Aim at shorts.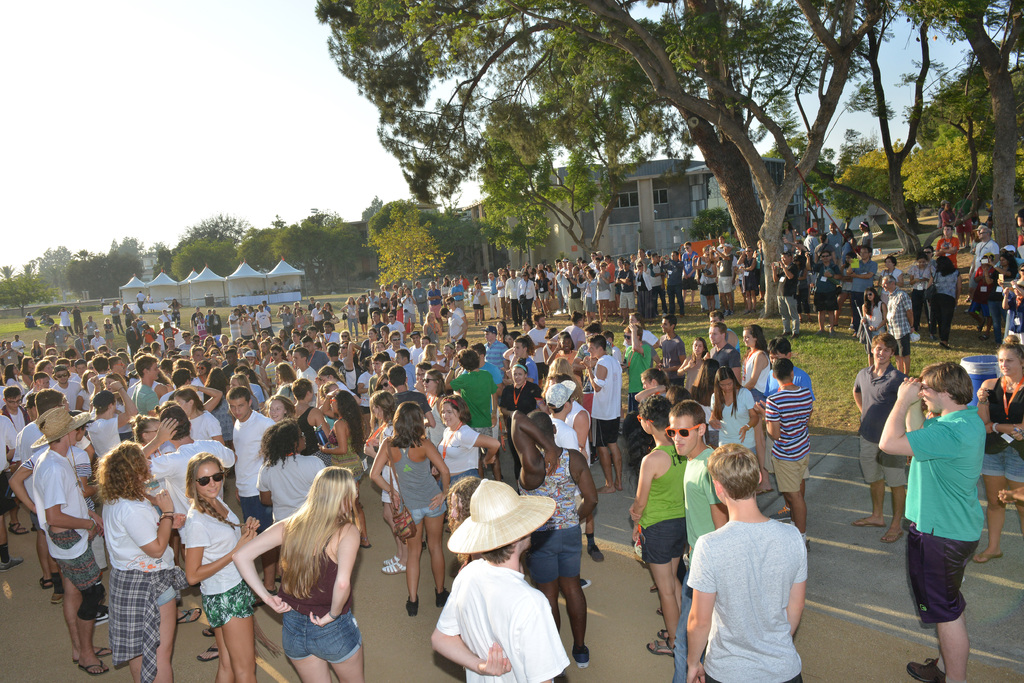
Aimed at [left=771, top=456, right=808, bottom=493].
